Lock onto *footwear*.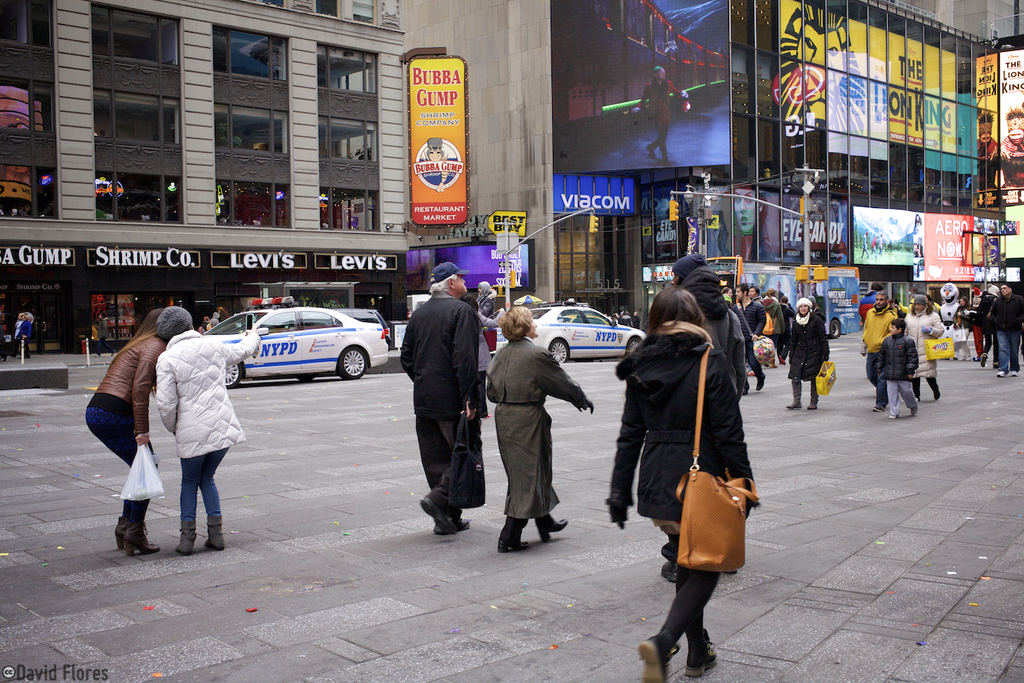
Locked: left=909, top=398, right=919, bottom=416.
